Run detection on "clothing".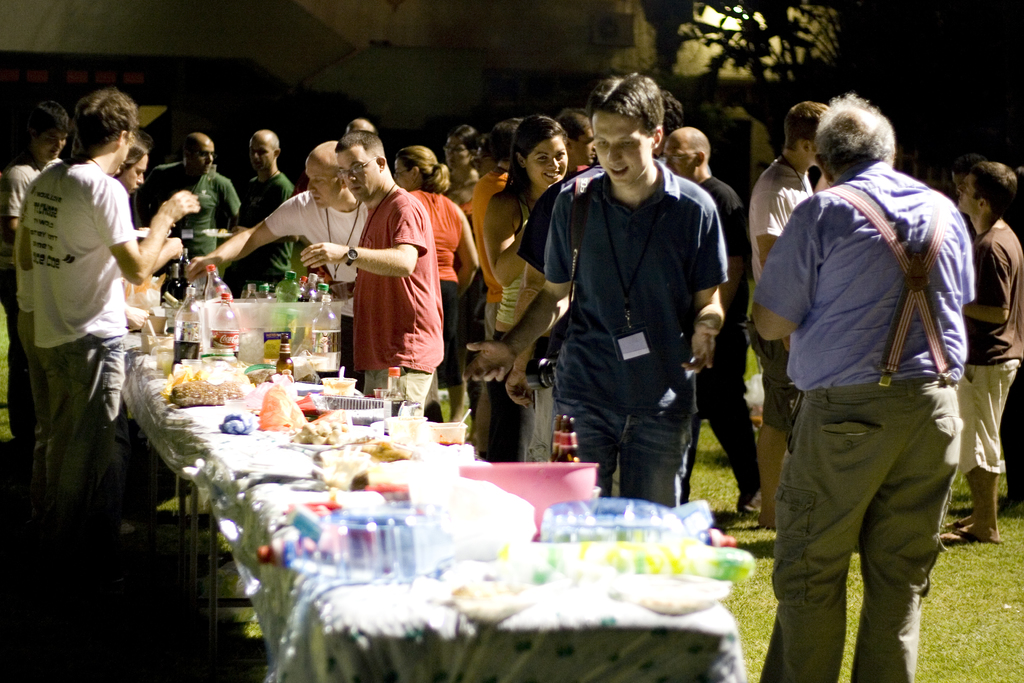
Result: 13/103/153/557.
